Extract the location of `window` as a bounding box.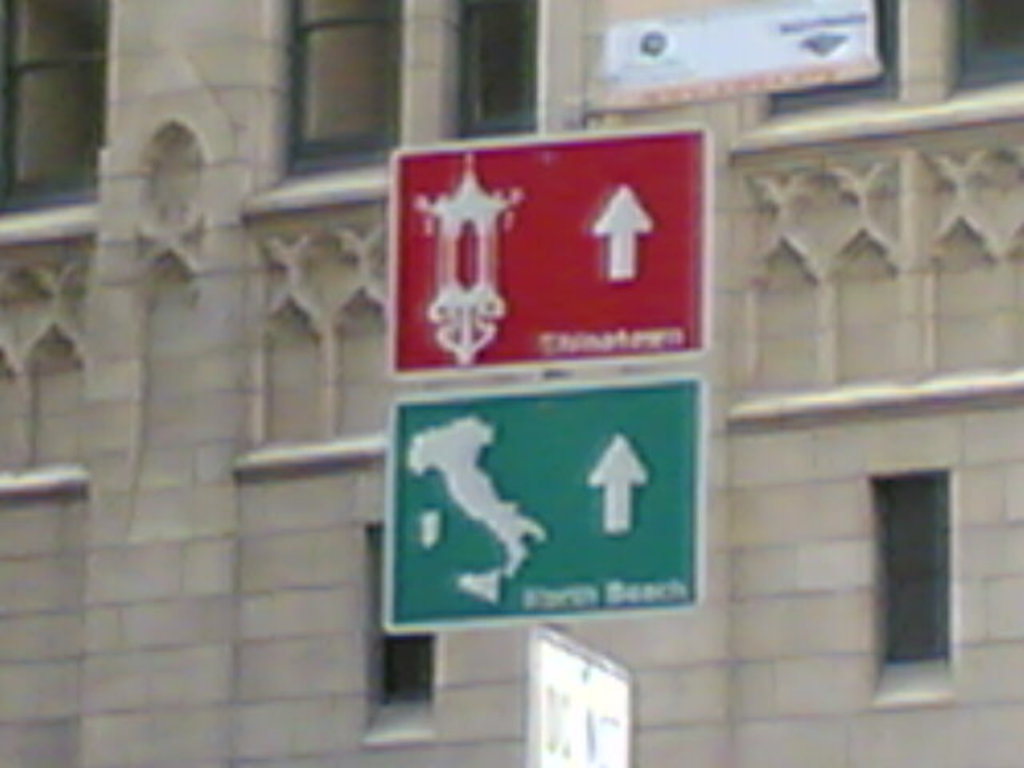
bbox=[283, 0, 405, 176].
